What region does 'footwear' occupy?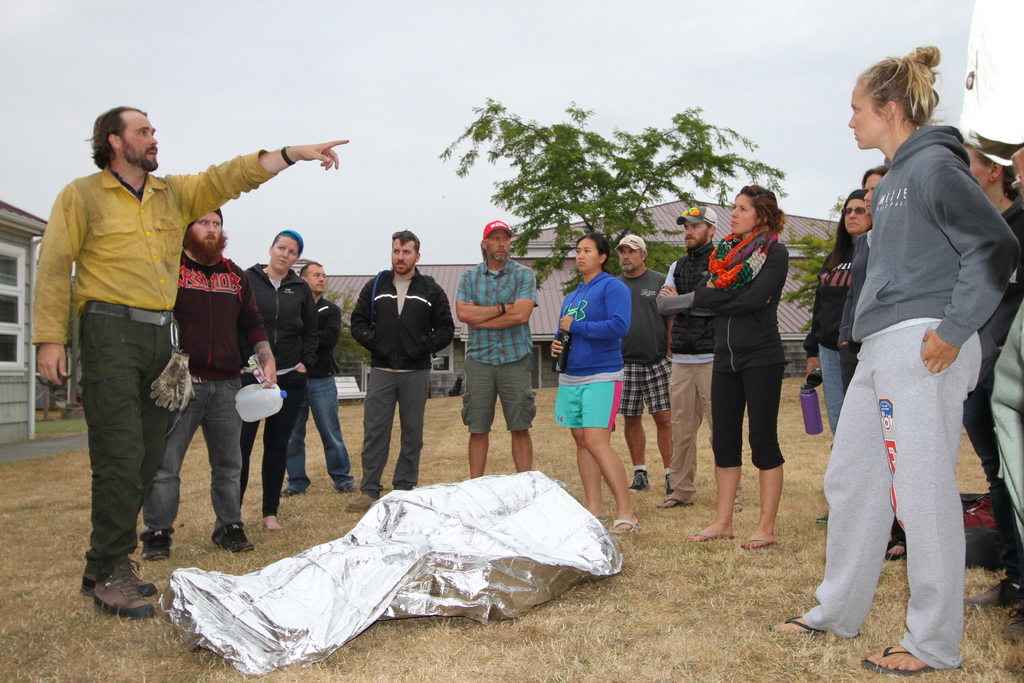
box=[259, 519, 284, 534].
